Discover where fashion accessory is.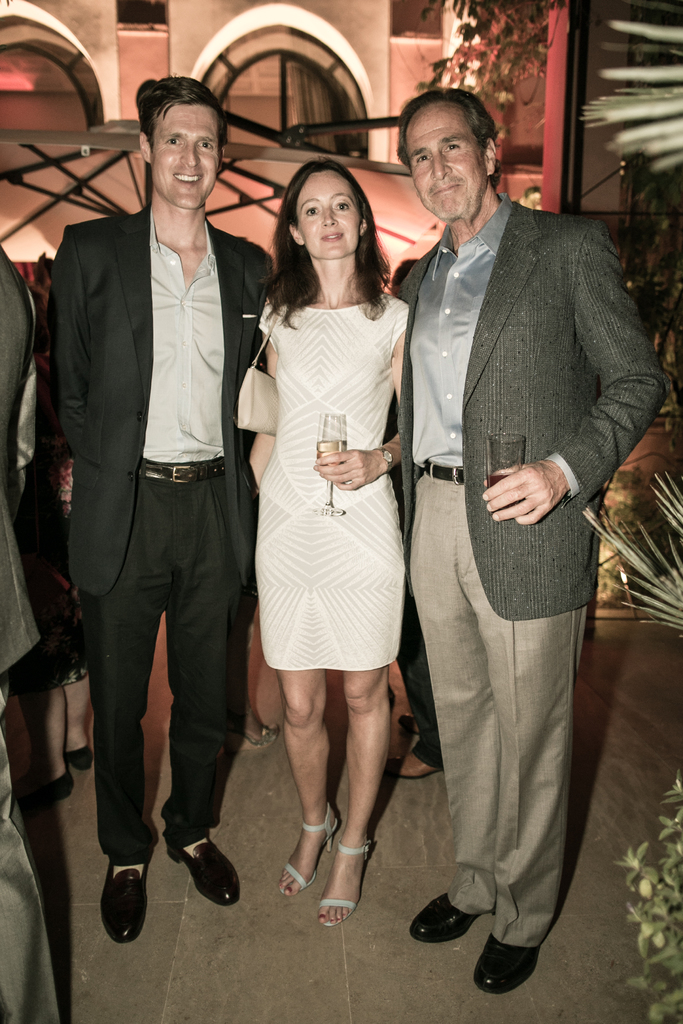
Discovered at {"left": 279, "top": 799, "right": 340, "bottom": 893}.
